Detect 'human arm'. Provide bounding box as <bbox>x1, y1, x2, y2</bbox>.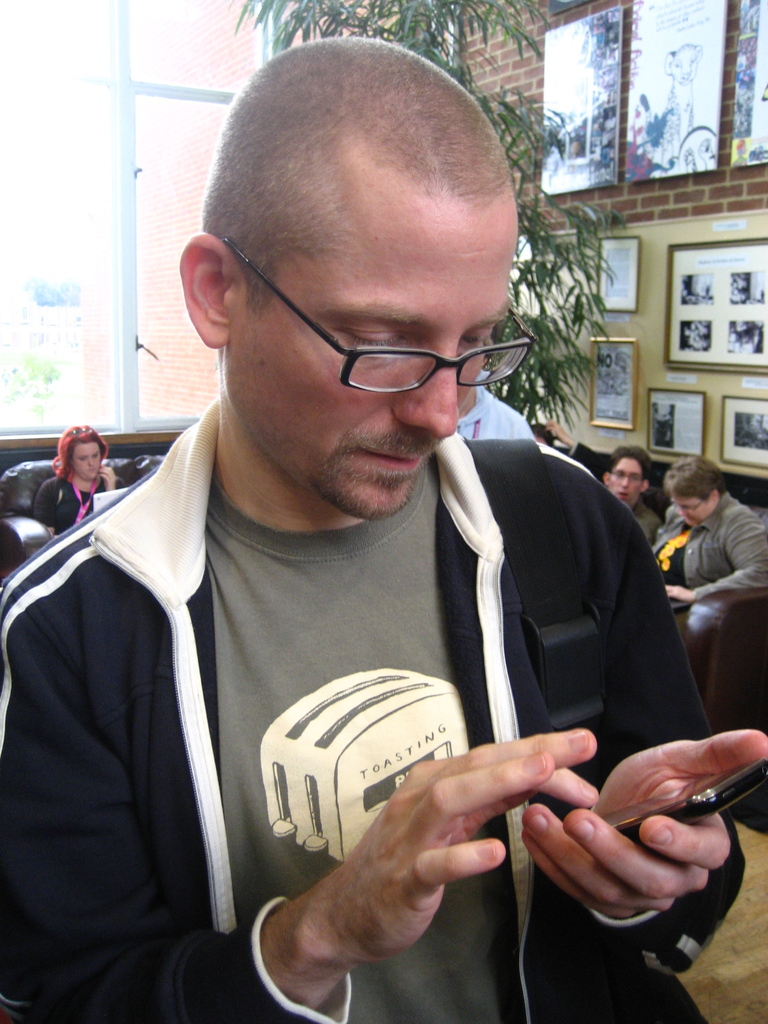
<bbox>657, 496, 767, 607</bbox>.
